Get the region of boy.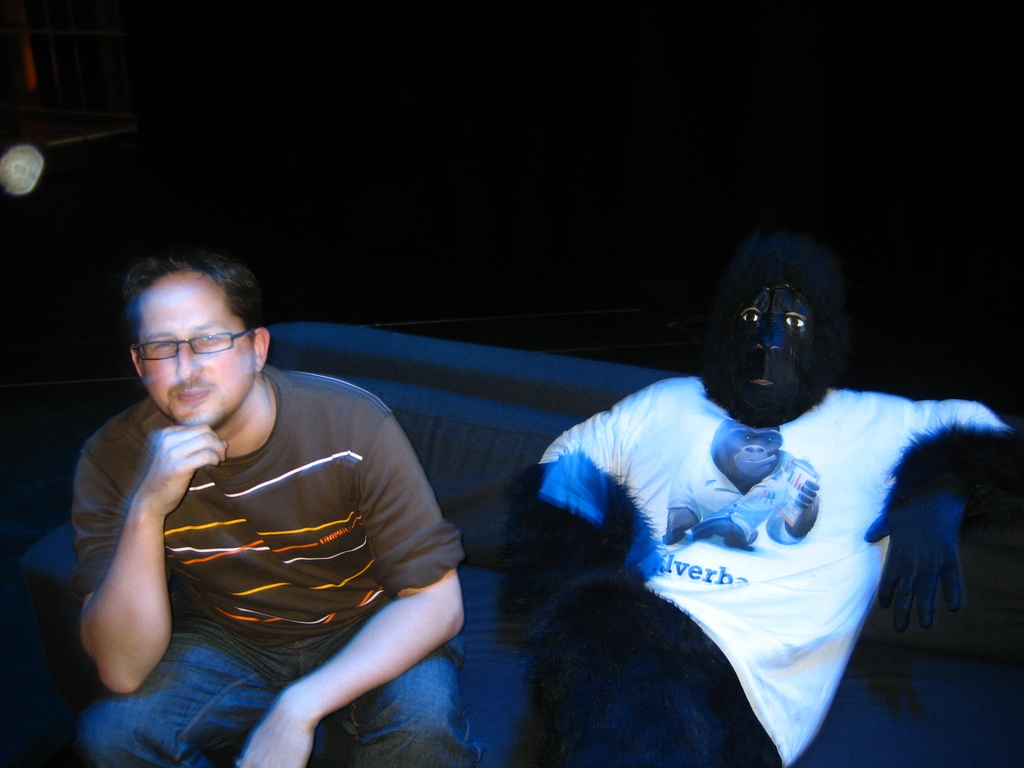
x1=70 y1=244 x2=483 y2=767.
